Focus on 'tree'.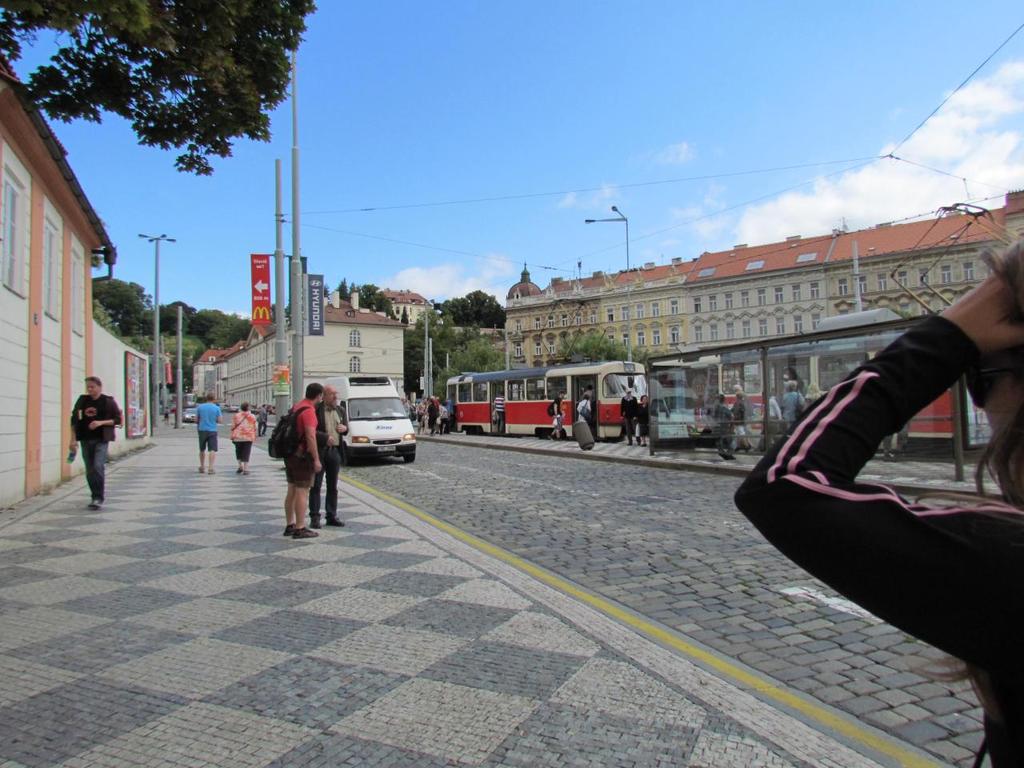
Focused at [x1=430, y1=297, x2=471, y2=326].
